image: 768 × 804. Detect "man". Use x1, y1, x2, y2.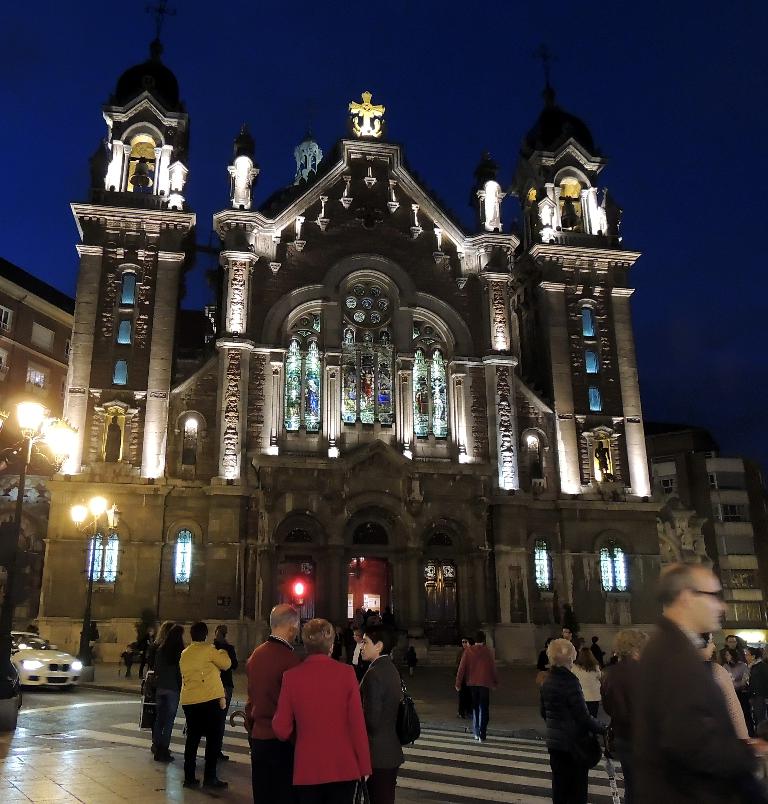
351, 626, 370, 678.
